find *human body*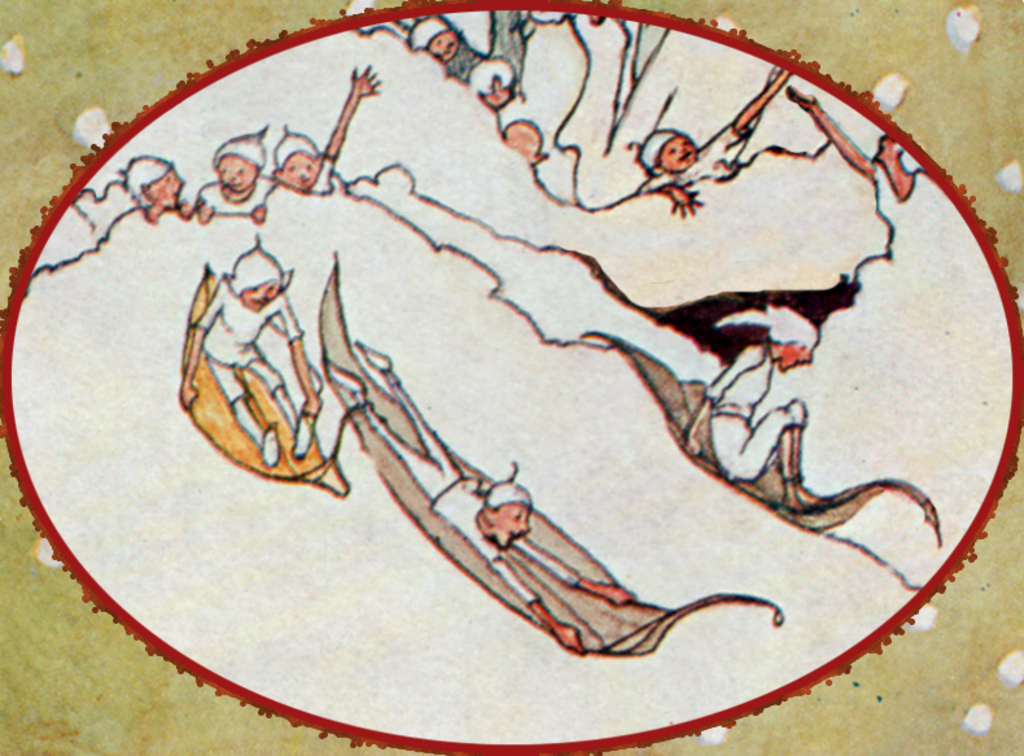
bbox(408, 13, 464, 67)
